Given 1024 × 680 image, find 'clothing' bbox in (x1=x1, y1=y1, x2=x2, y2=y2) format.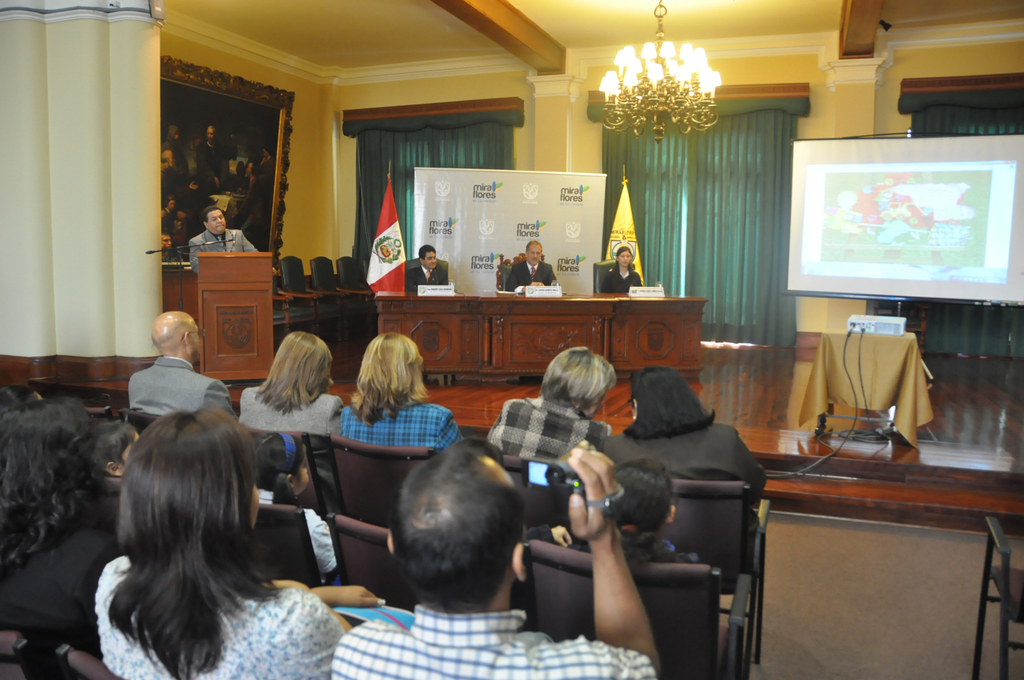
(x1=330, y1=600, x2=655, y2=679).
